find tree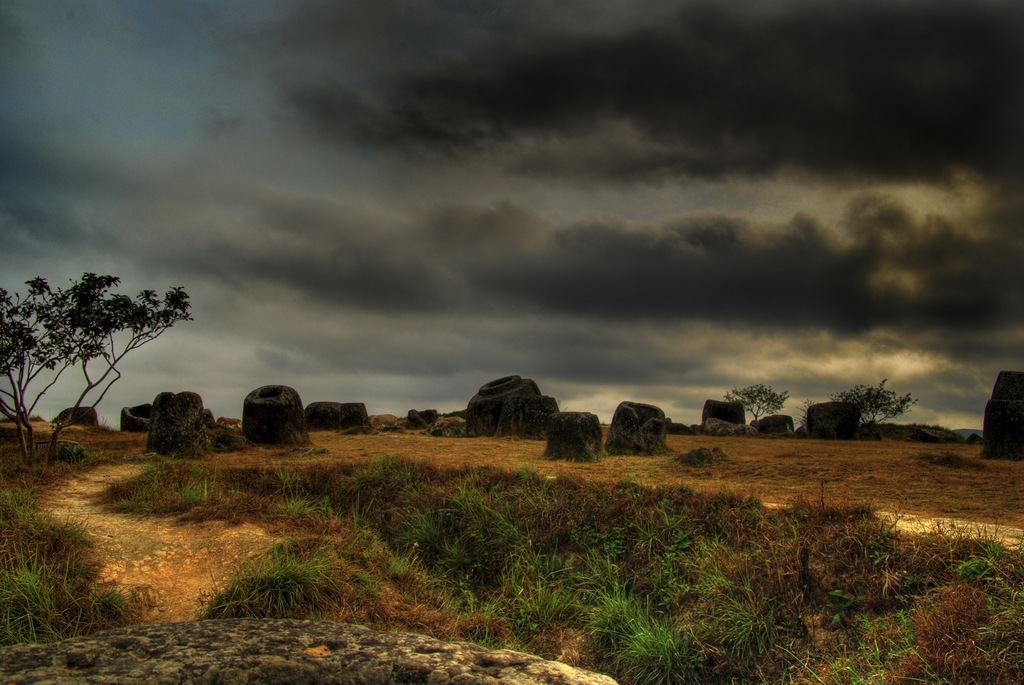
detection(47, 268, 194, 469)
